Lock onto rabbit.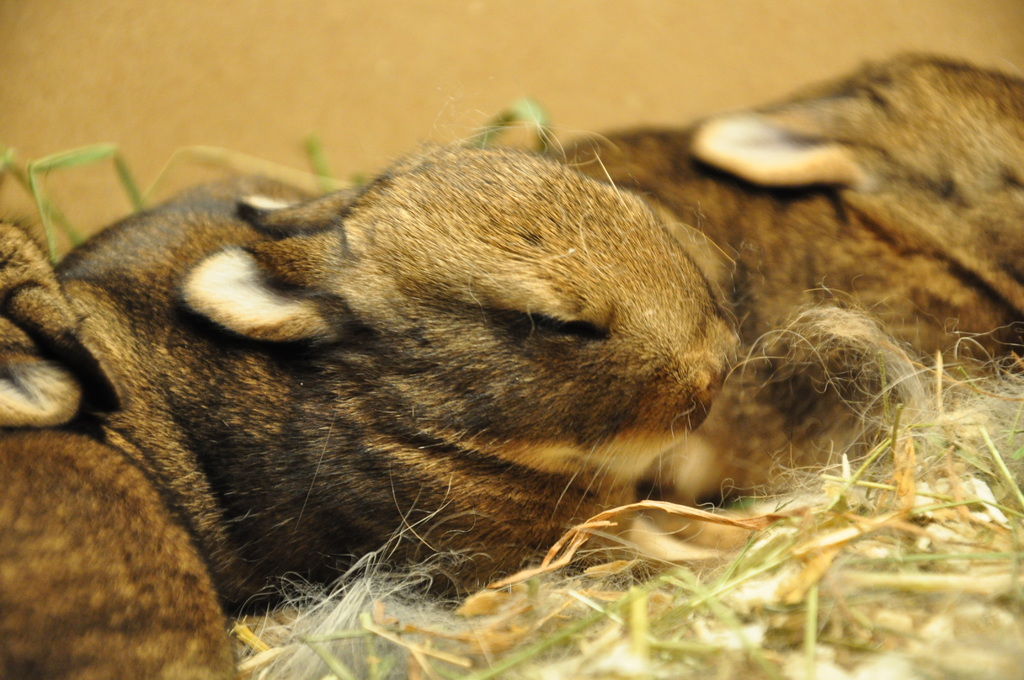
Locked: (x1=52, y1=137, x2=902, y2=618).
